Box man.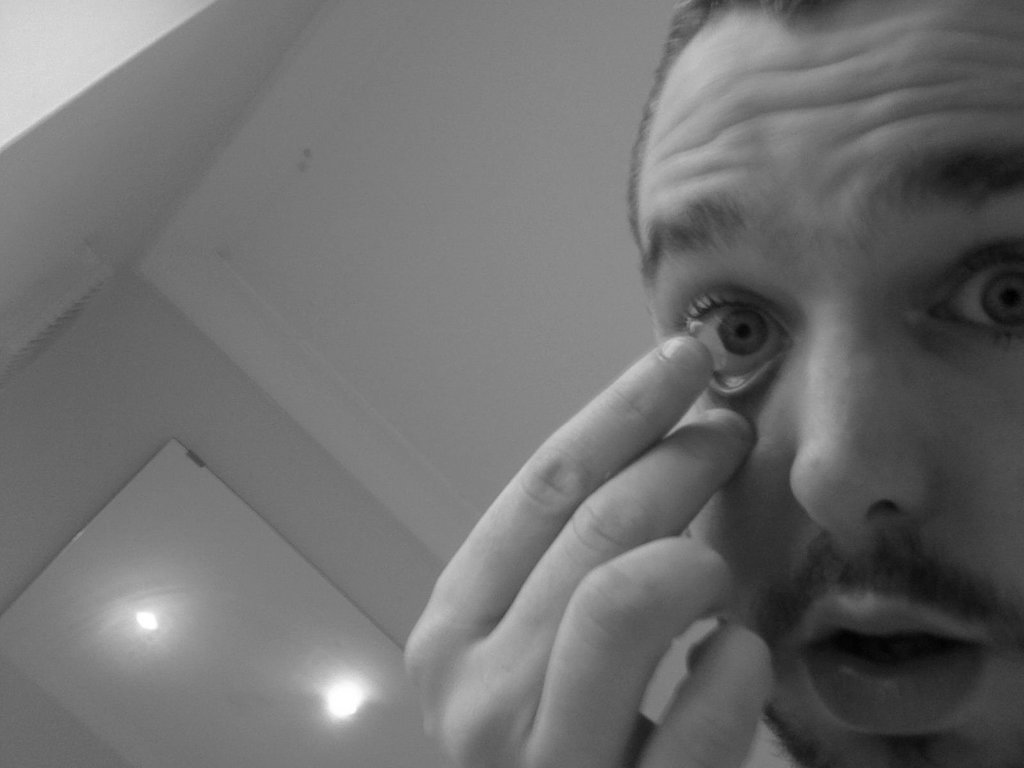
BBox(328, 6, 1023, 767).
